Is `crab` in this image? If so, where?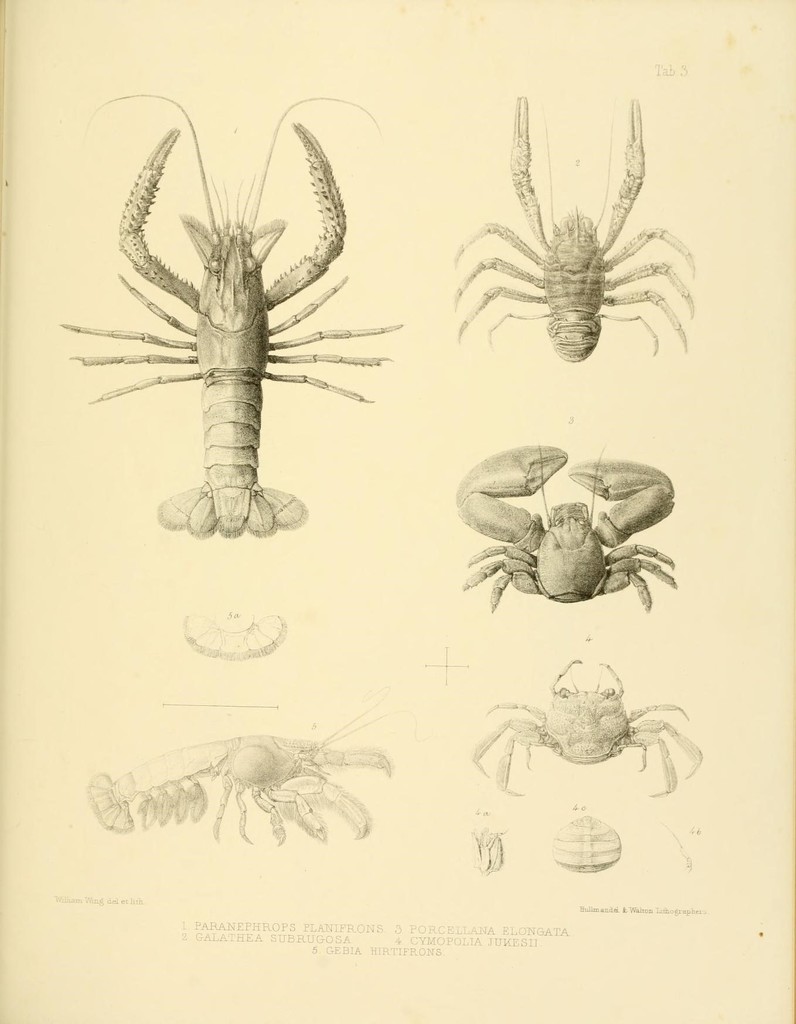
Yes, at detection(457, 653, 706, 803).
